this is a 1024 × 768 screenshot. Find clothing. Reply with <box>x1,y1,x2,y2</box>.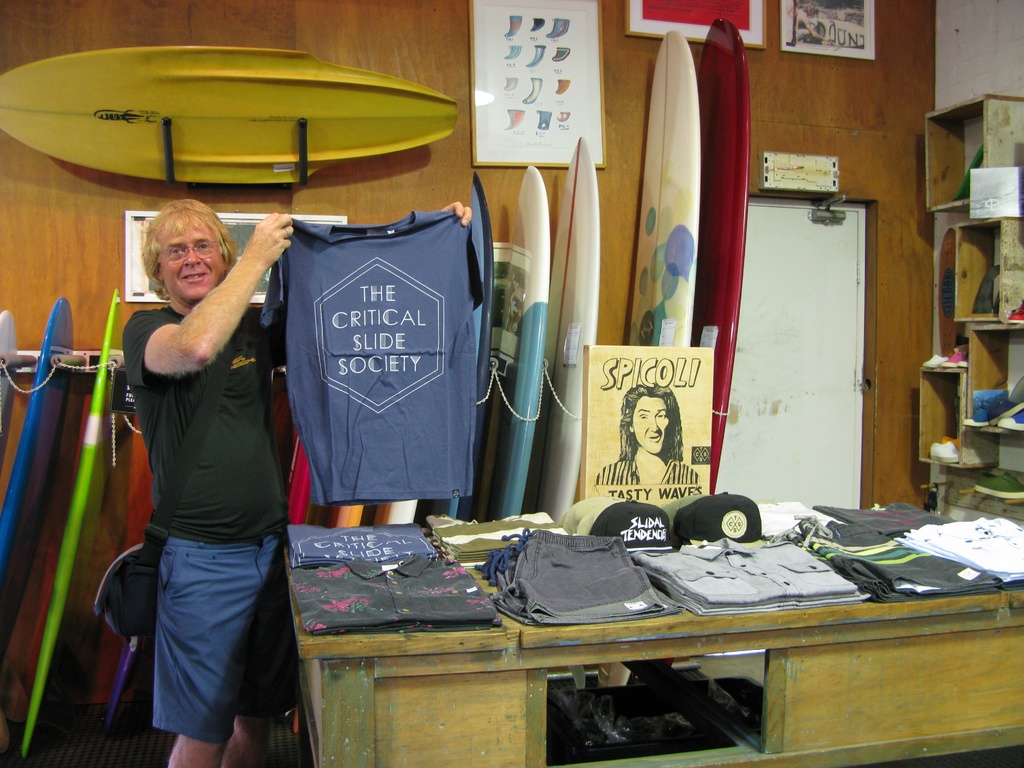
<box>902,511,1023,592</box>.
